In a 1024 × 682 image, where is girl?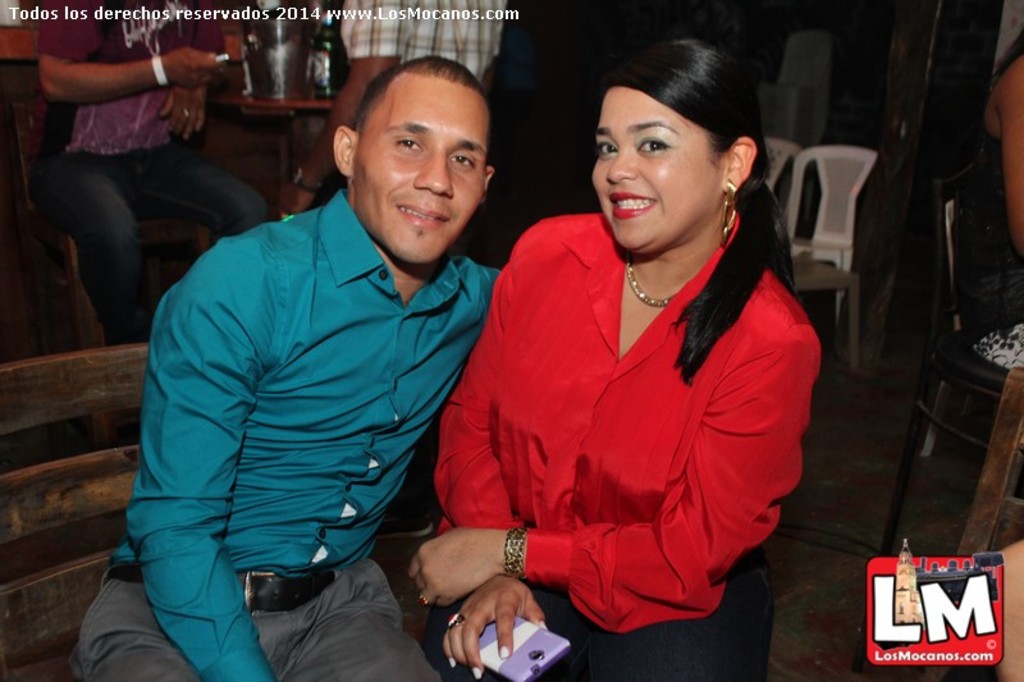
rect(426, 40, 827, 681).
